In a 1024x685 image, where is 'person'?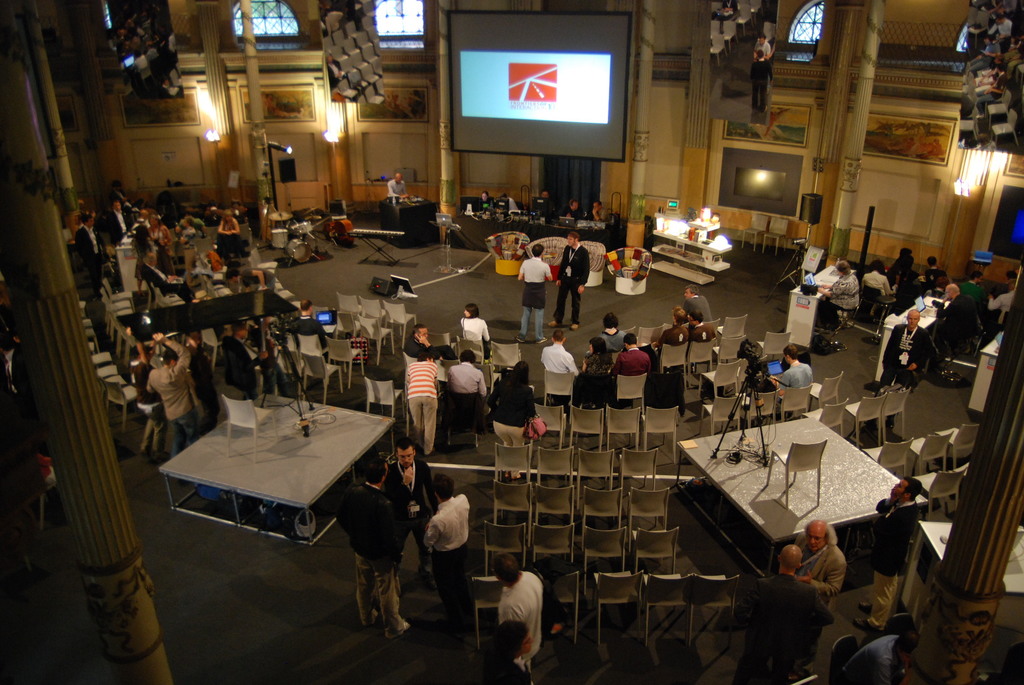
bbox(381, 173, 409, 204).
